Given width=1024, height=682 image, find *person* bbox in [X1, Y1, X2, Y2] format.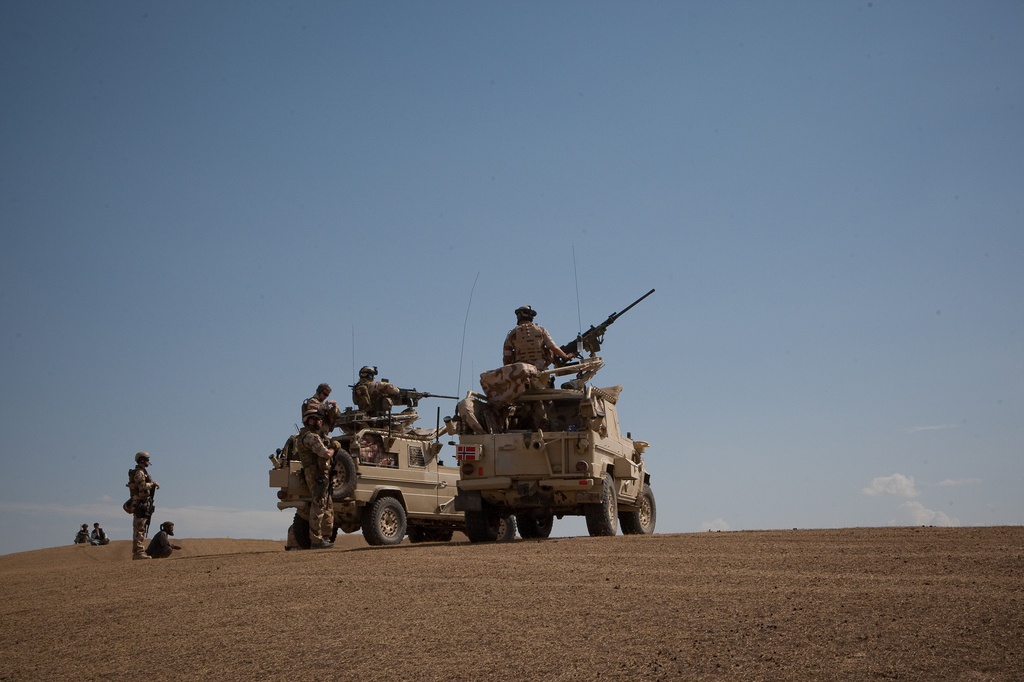
[346, 360, 409, 421].
